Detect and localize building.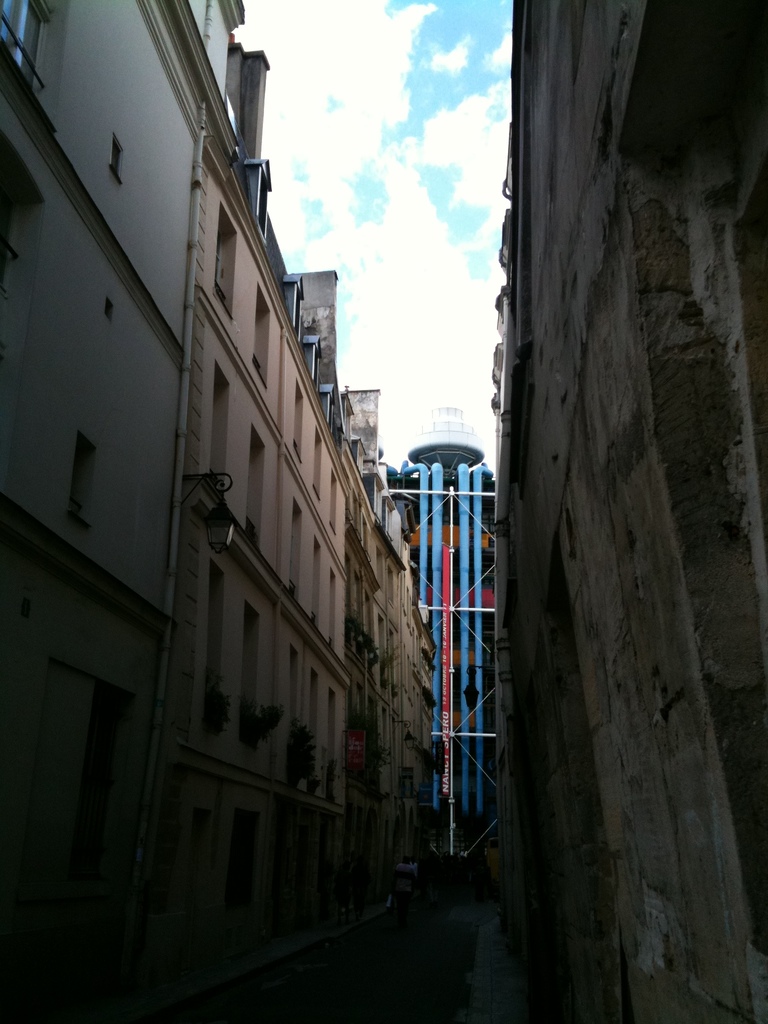
Localized at pyautogui.locateOnScreen(354, 445, 408, 935).
